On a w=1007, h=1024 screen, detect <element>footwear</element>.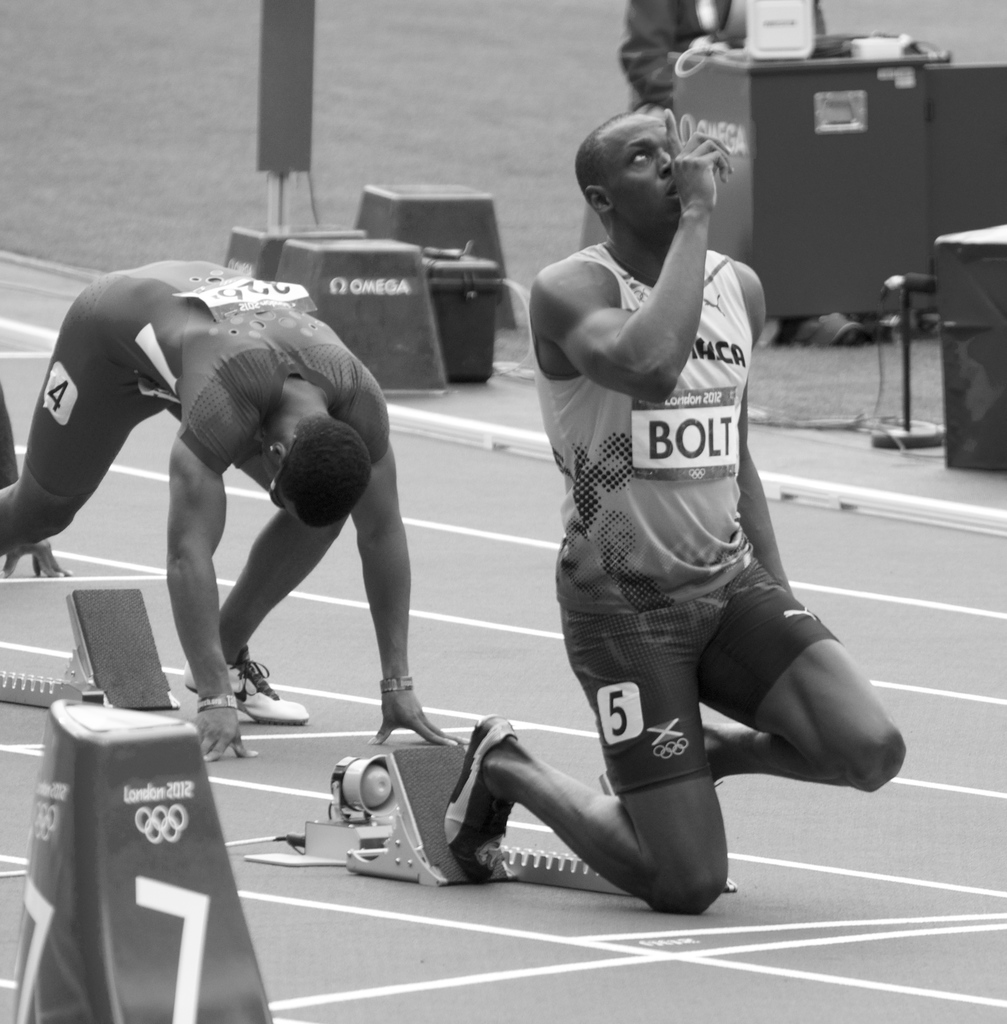
590:769:741:896.
